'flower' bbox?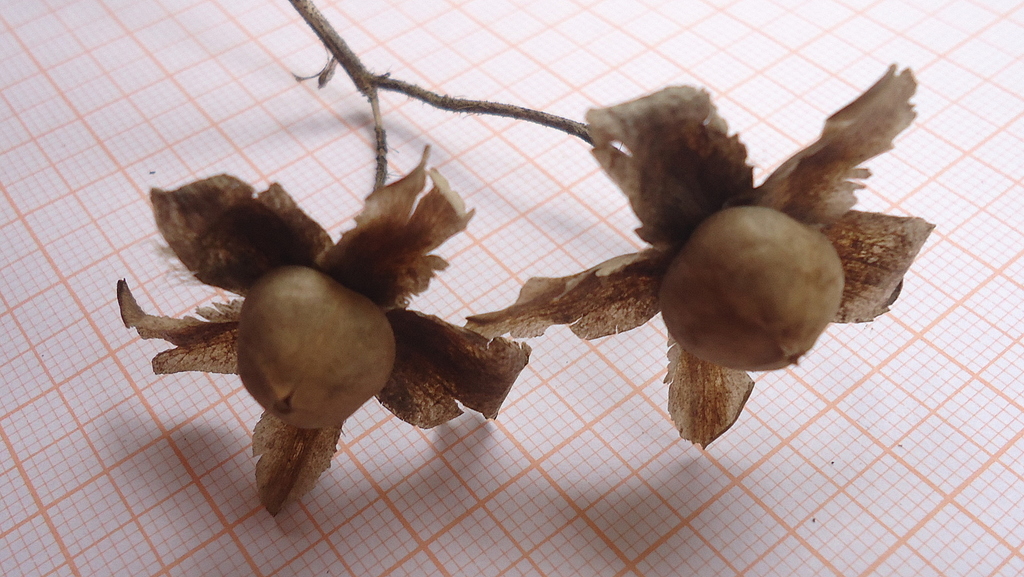
461:61:942:456
